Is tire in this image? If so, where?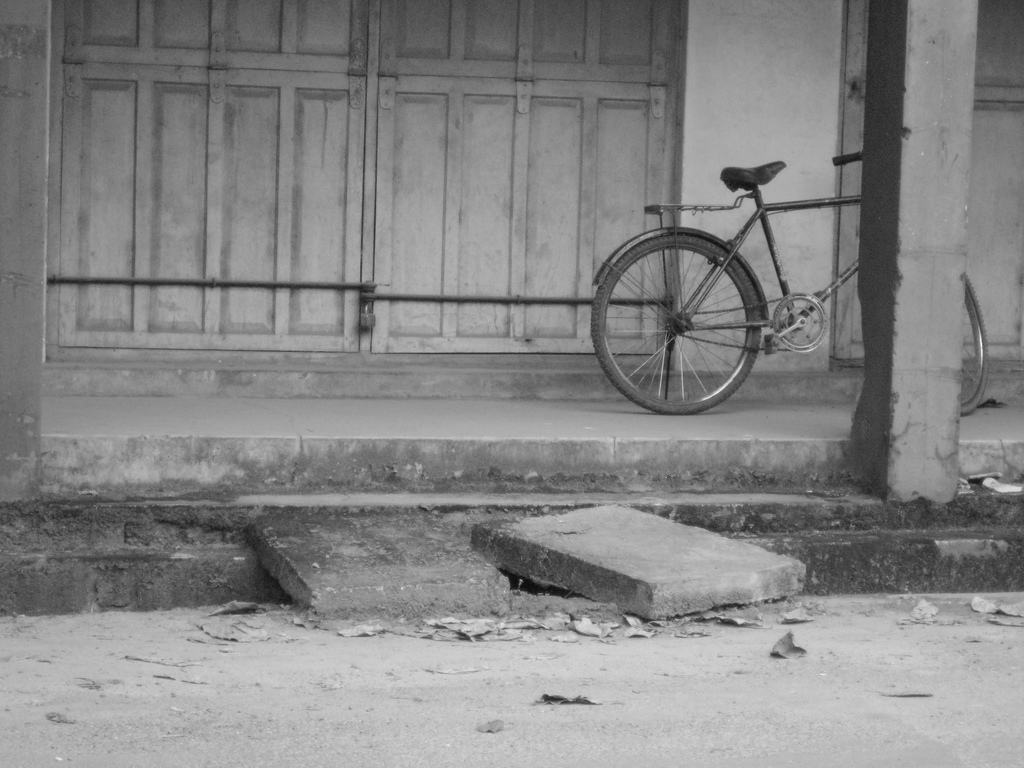
Yes, at region(956, 271, 989, 416).
